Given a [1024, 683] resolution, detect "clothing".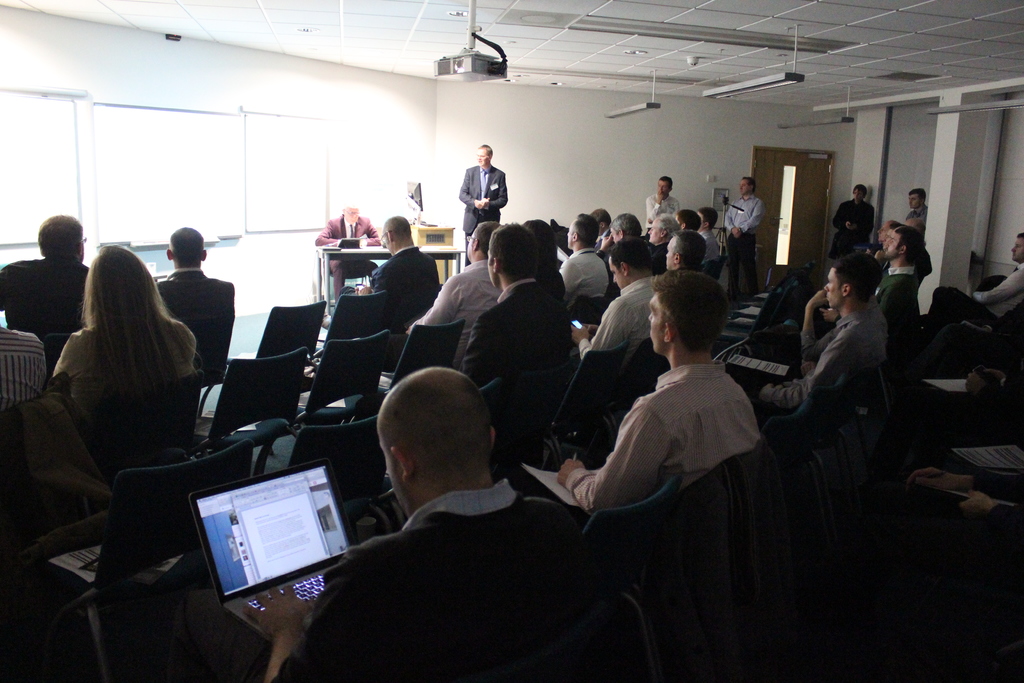
bbox(585, 322, 776, 534).
